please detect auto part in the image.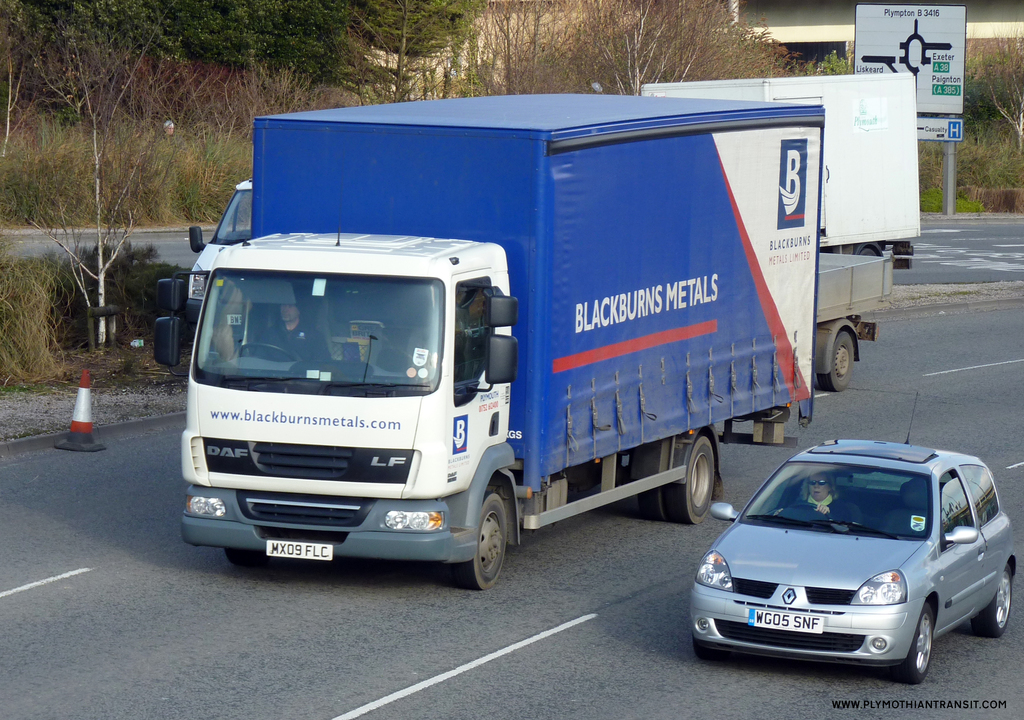
[454, 462, 509, 590].
